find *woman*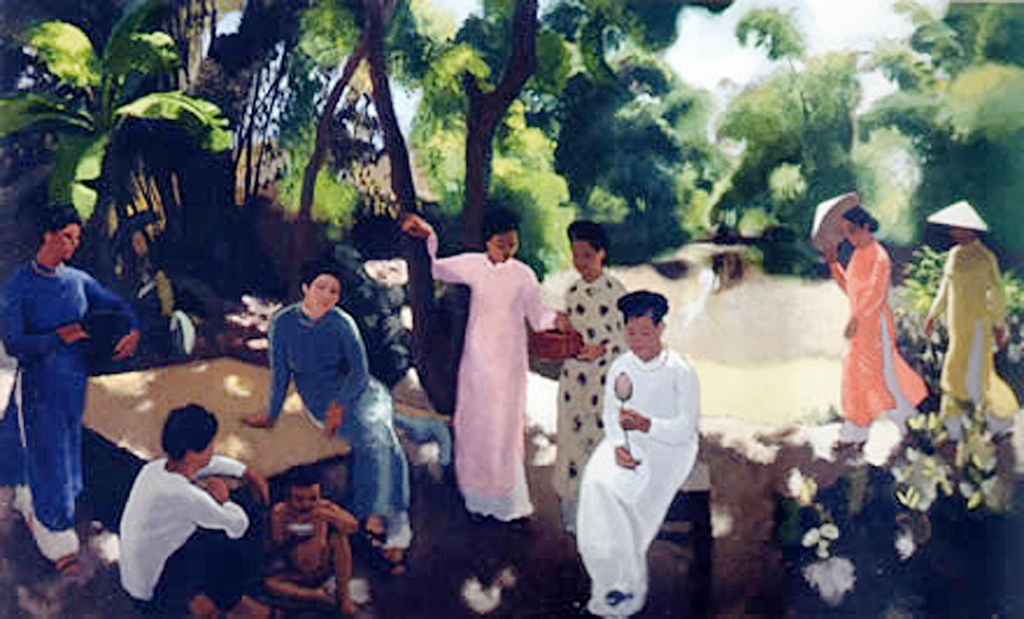
x1=0, y1=209, x2=136, y2=576
